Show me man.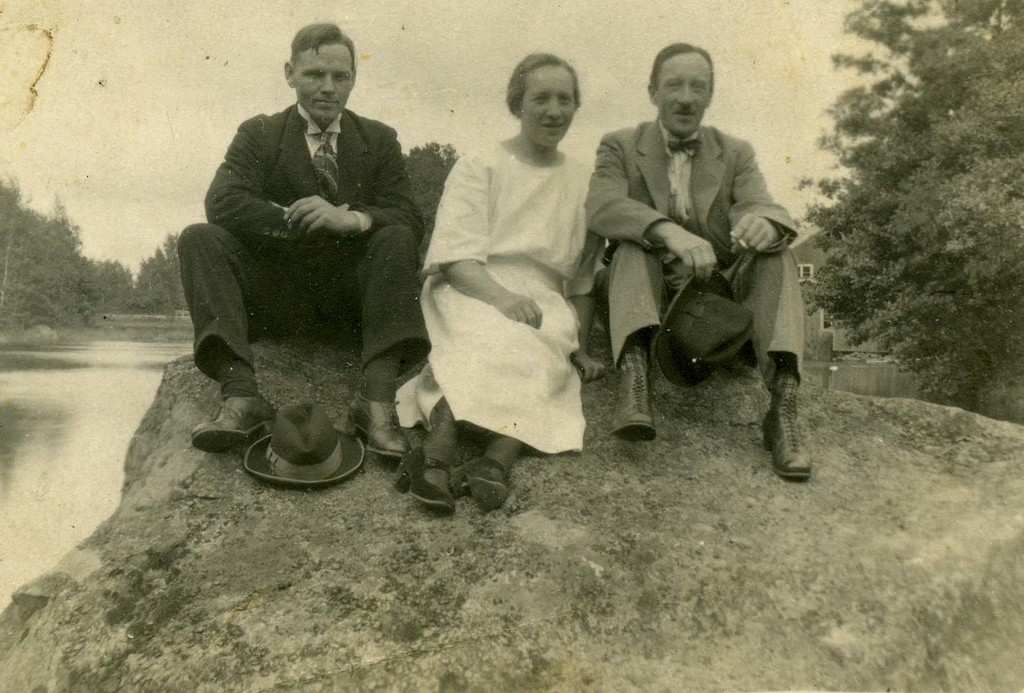
man is here: <region>173, 22, 426, 457</region>.
